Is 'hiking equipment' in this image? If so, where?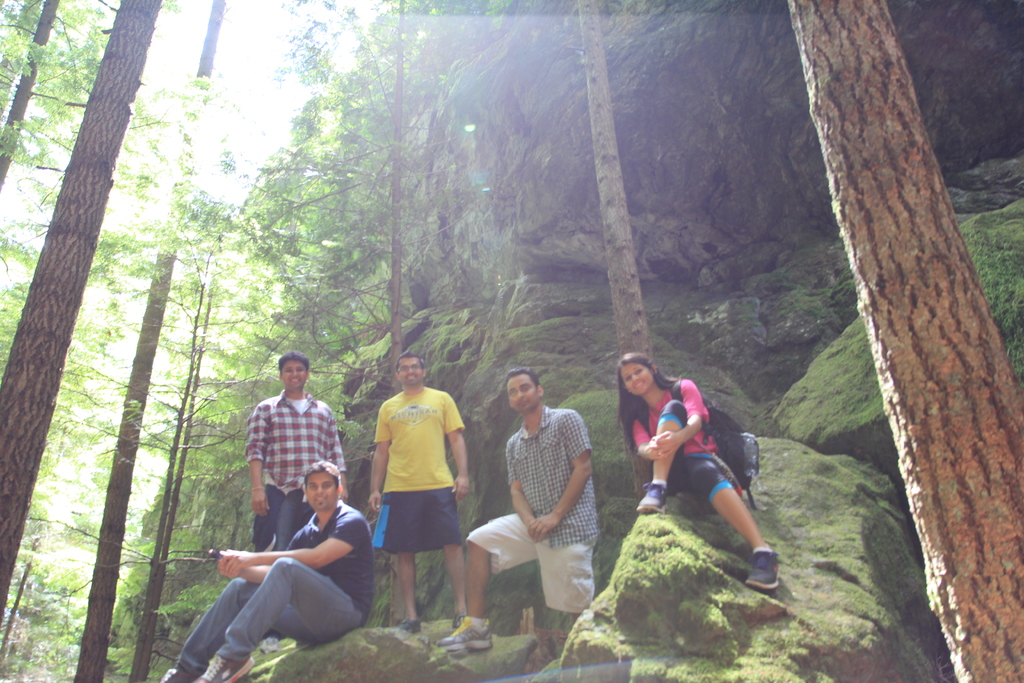
Yes, at {"x1": 633, "y1": 486, "x2": 670, "y2": 512}.
